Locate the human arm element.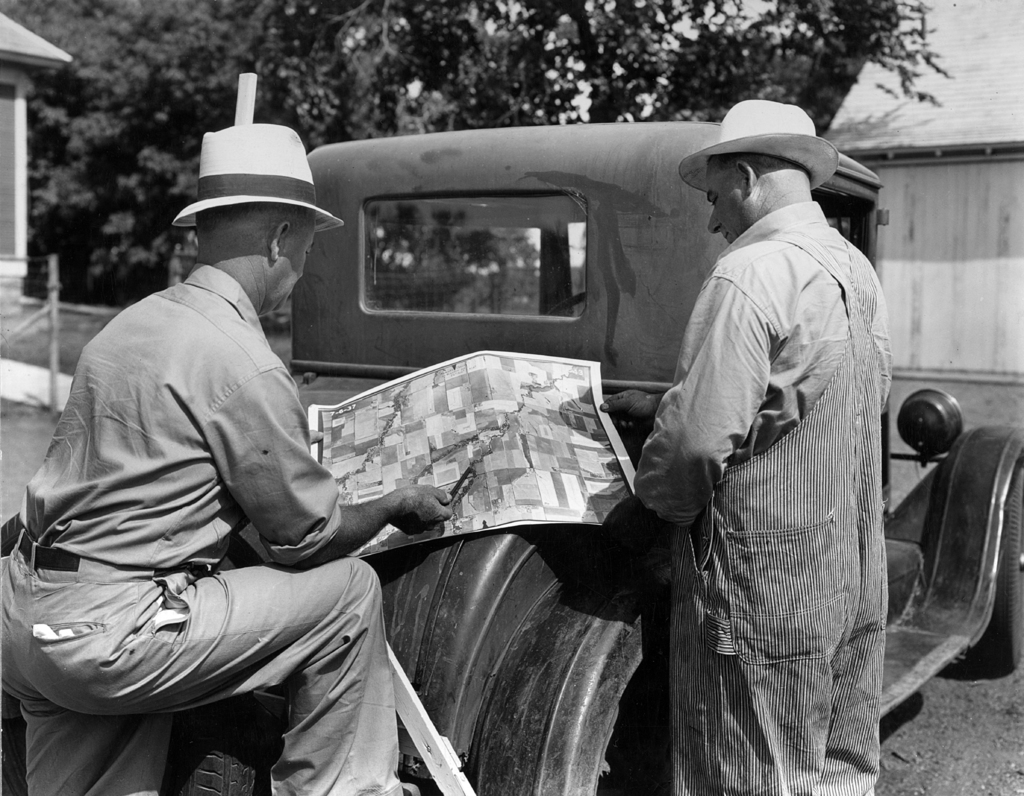
Element bbox: (left=227, top=357, right=454, bottom=578).
